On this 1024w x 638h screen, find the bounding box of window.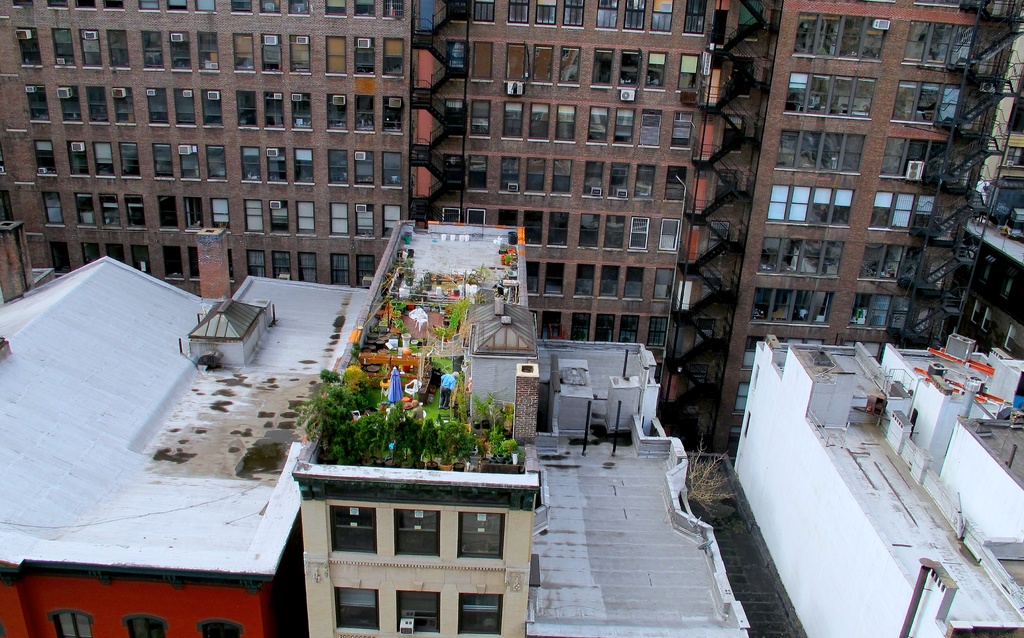
Bounding box: select_region(230, 0, 252, 13).
